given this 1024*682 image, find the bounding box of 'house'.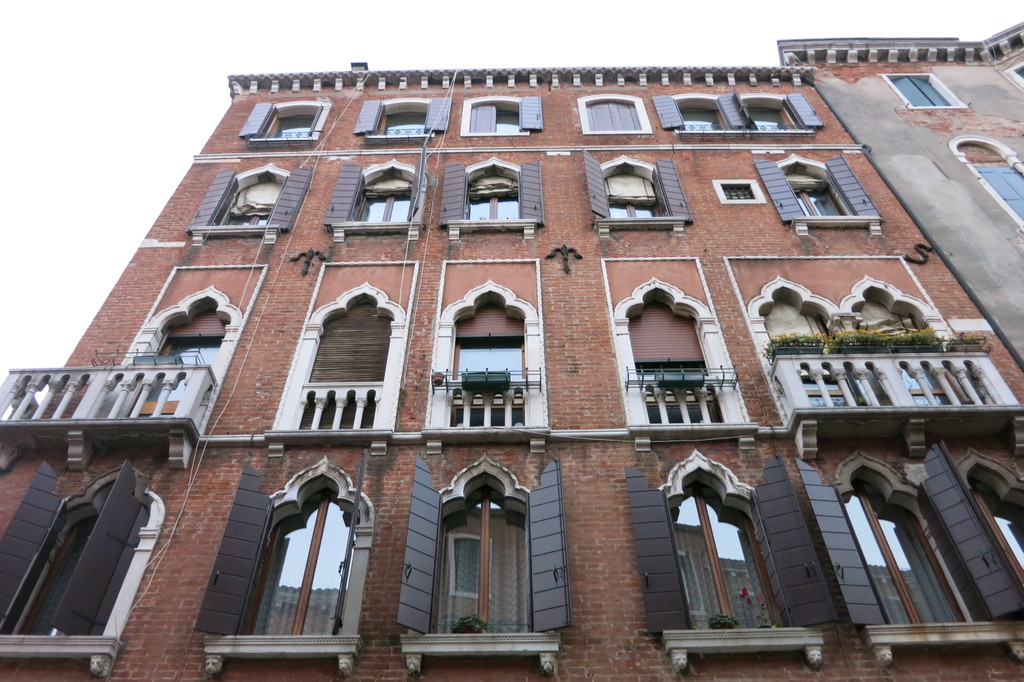
x1=1, y1=18, x2=1023, y2=681.
